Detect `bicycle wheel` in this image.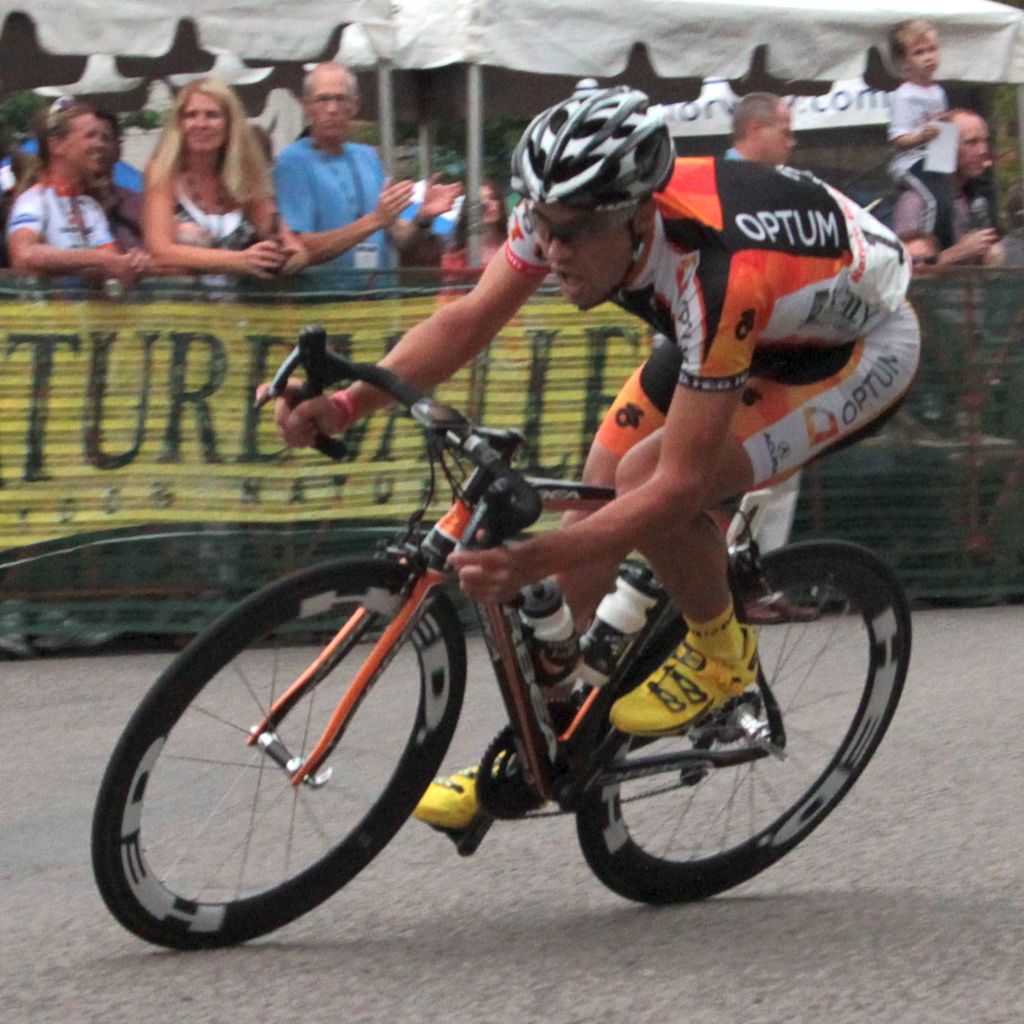
Detection: (left=578, top=540, right=912, bottom=907).
